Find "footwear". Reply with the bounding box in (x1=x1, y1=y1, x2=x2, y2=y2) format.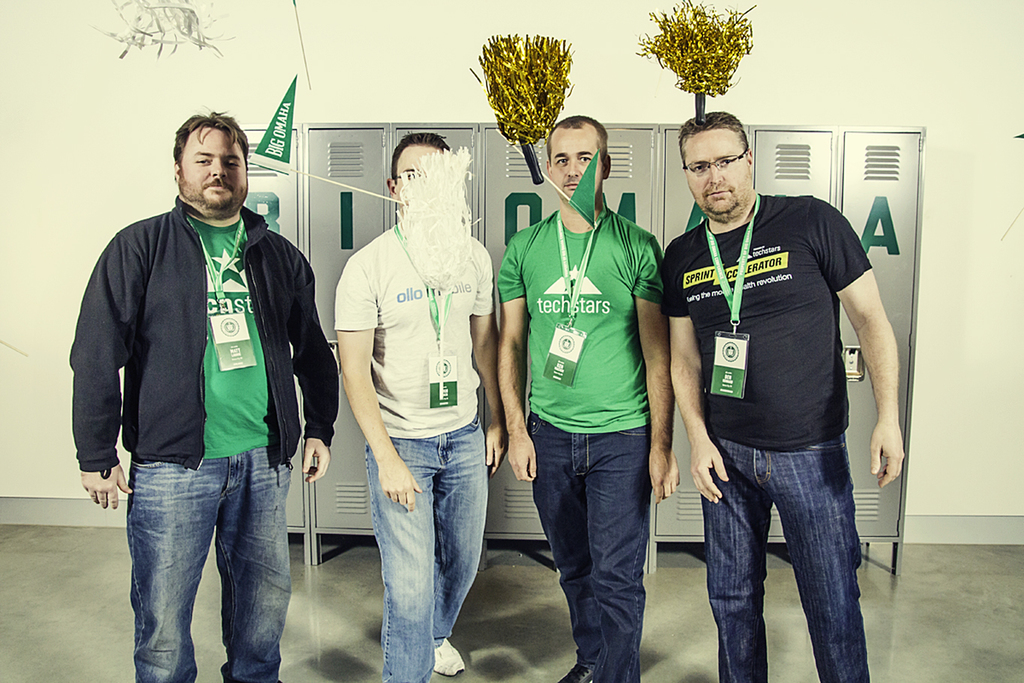
(x1=562, y1=667, x2=596, y2=682).
